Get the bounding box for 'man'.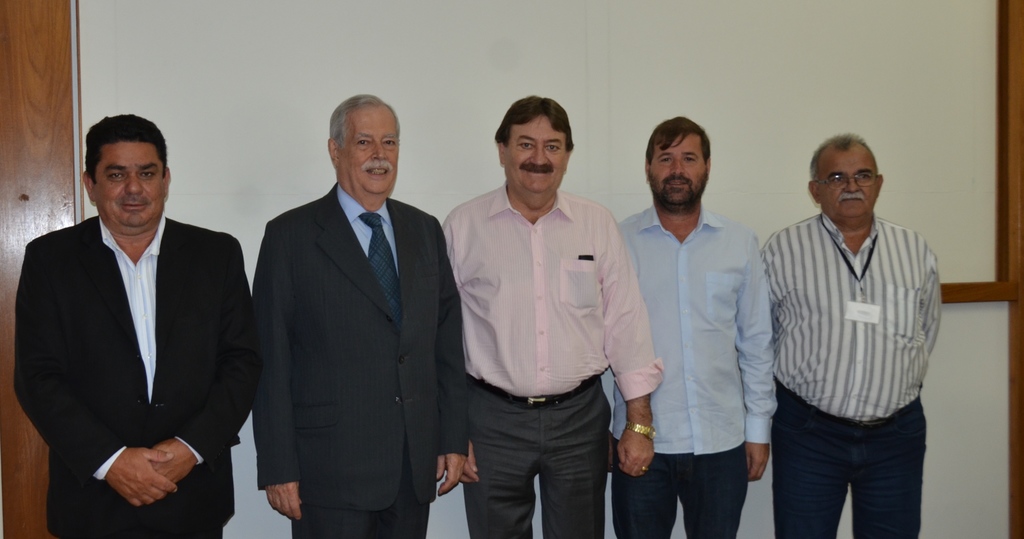
select_region(9, 112, 258, 538).
